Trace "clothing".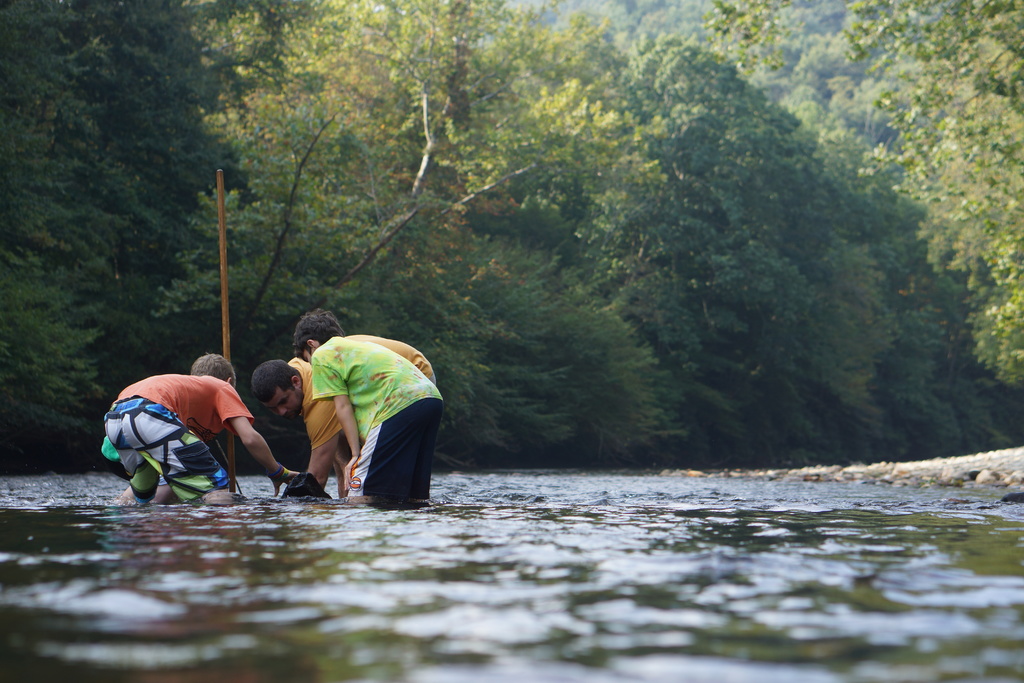
Traced to pyautogui.locateOnScreen(99, 374, 255, 501).
